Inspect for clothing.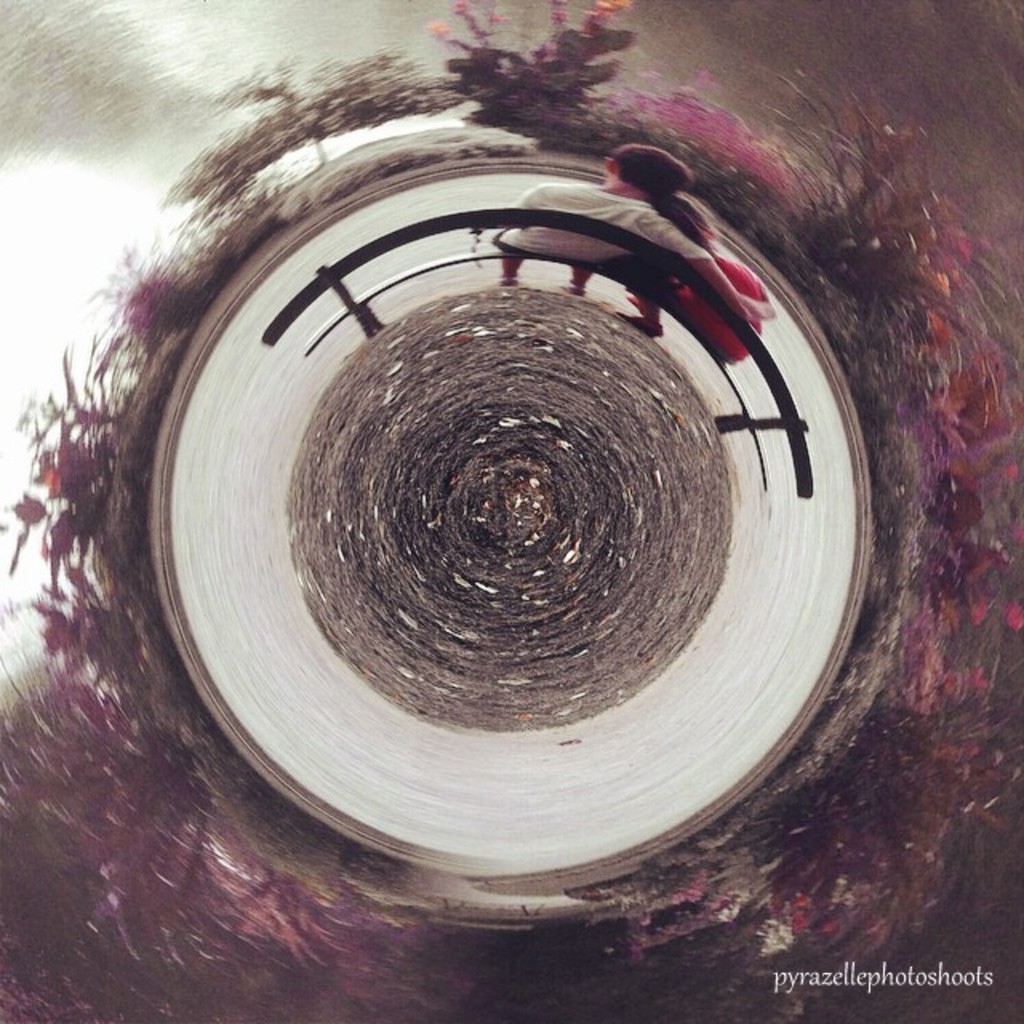
Inspection: [x1=493, y1=186, x2=686, y2=270].
